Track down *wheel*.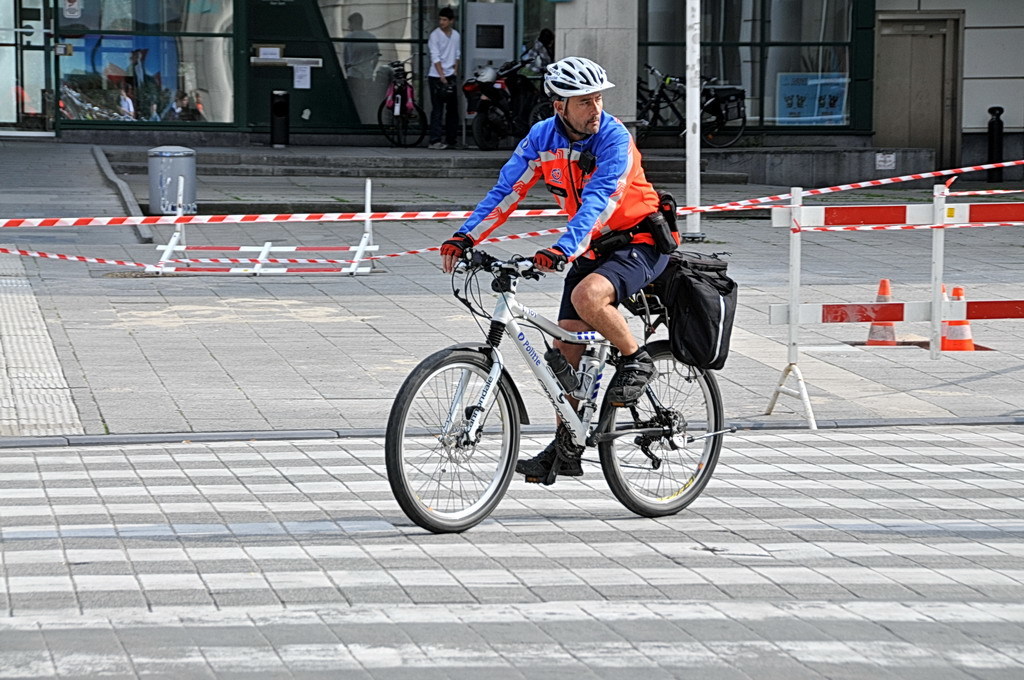
Tracked to 591,337,723,515.
